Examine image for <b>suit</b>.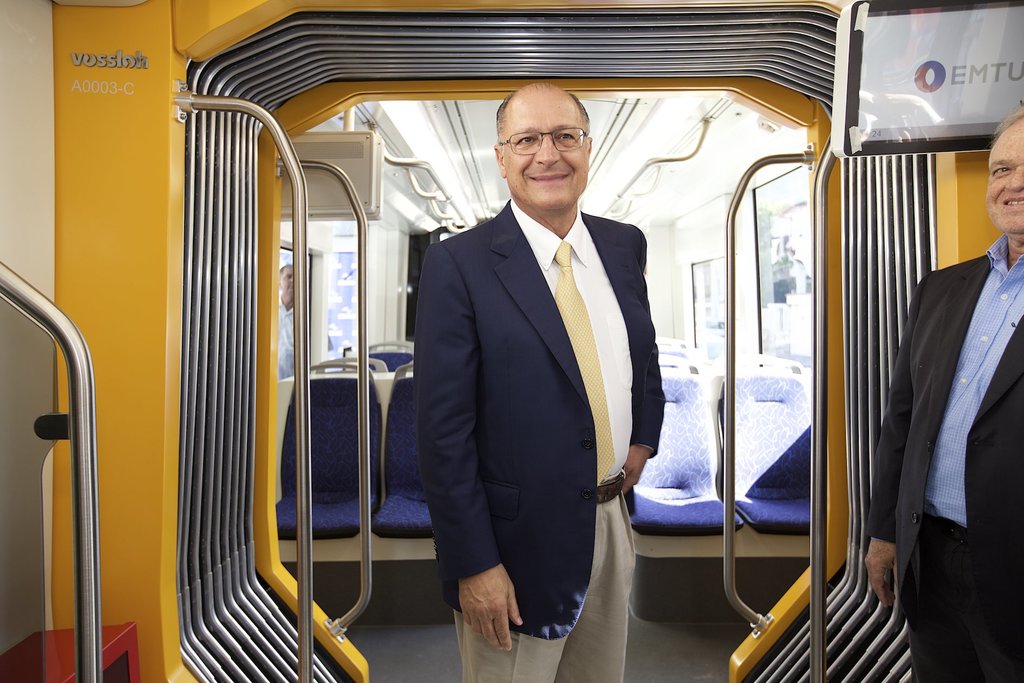
Examination result: 420, 198, 665, 682.
